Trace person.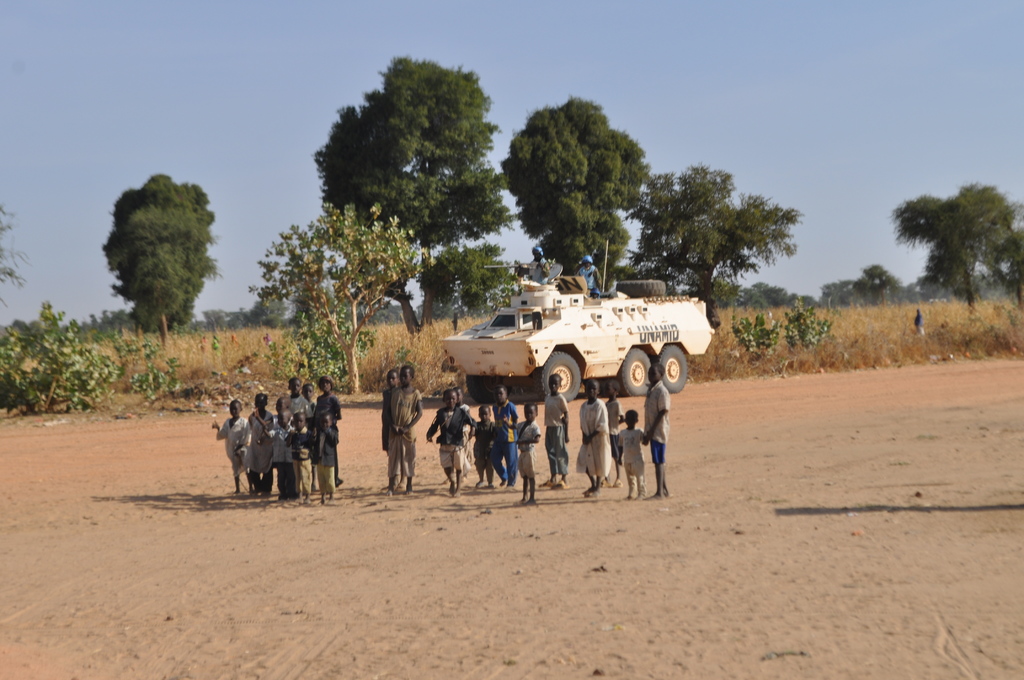
Traced to bbox=[600, 379, 624, 488].
